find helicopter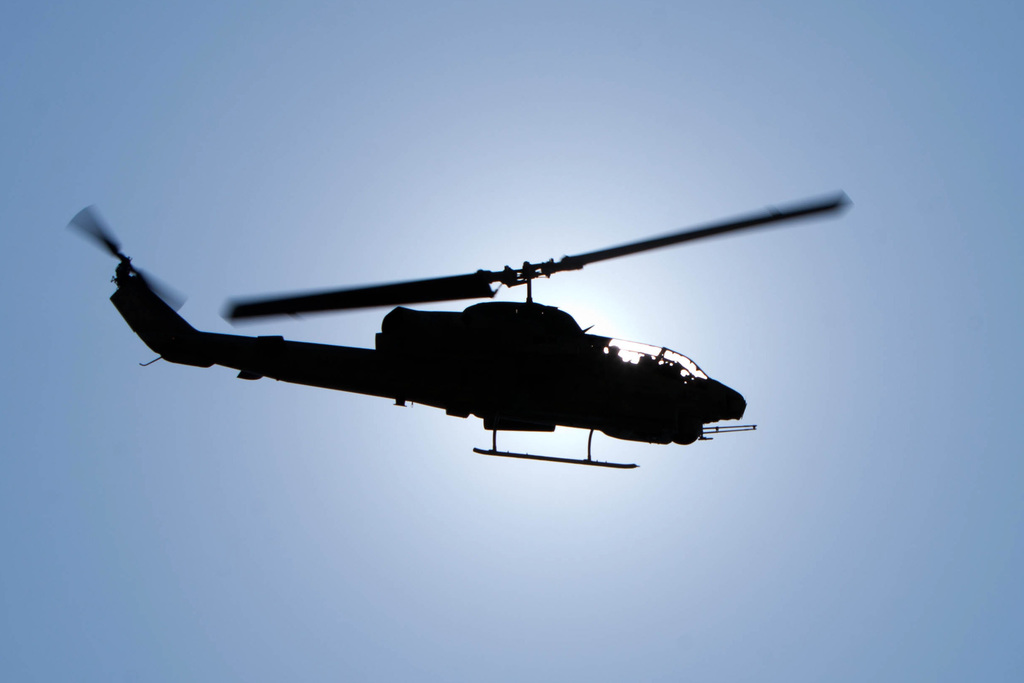
locate(57, 178, 845, 486)
